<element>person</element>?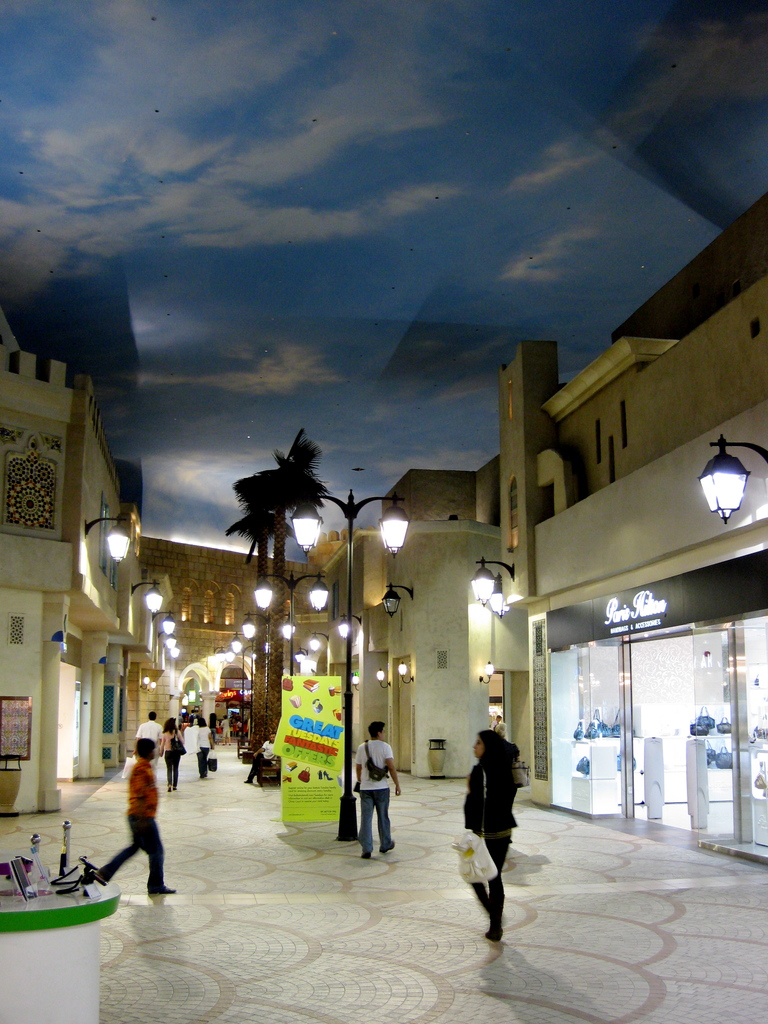
bbox=[355, 729, 402, 863]
